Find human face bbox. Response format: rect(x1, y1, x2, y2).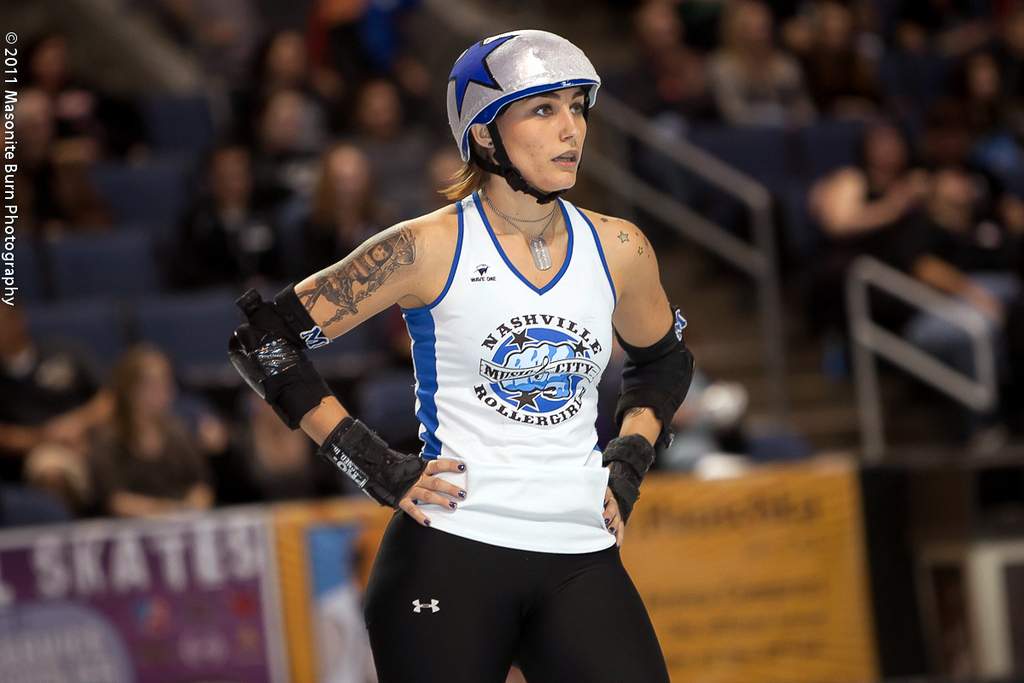
rect(495, 87, 589, 190).
